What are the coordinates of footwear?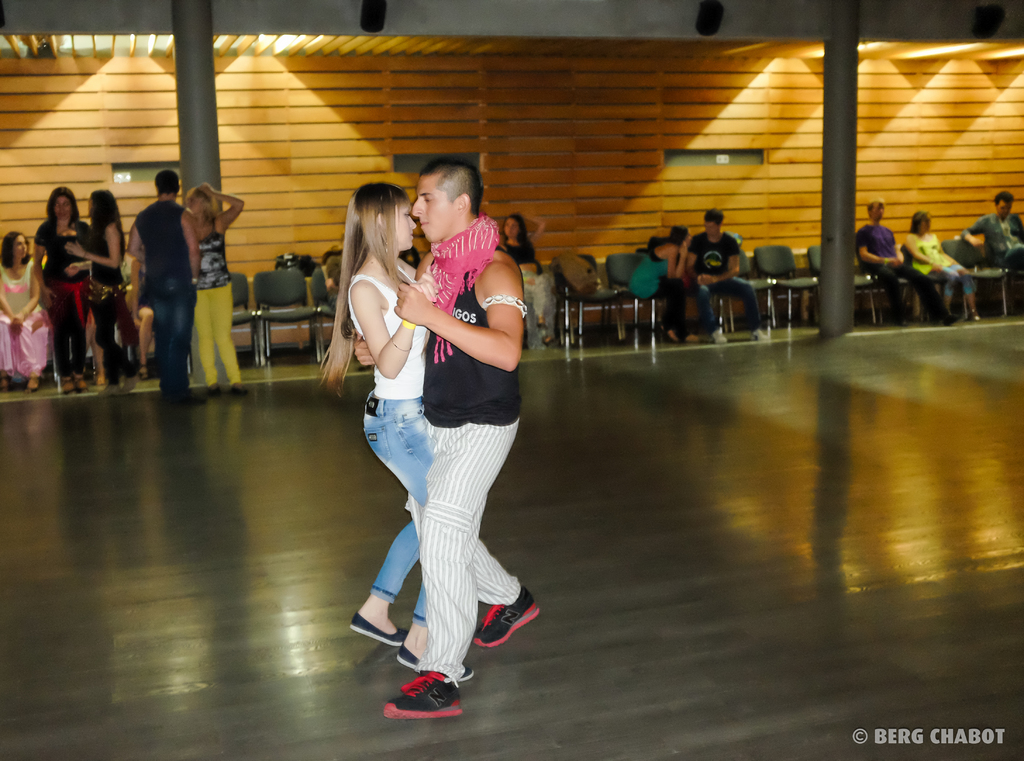
73, 375, 92, 391.
